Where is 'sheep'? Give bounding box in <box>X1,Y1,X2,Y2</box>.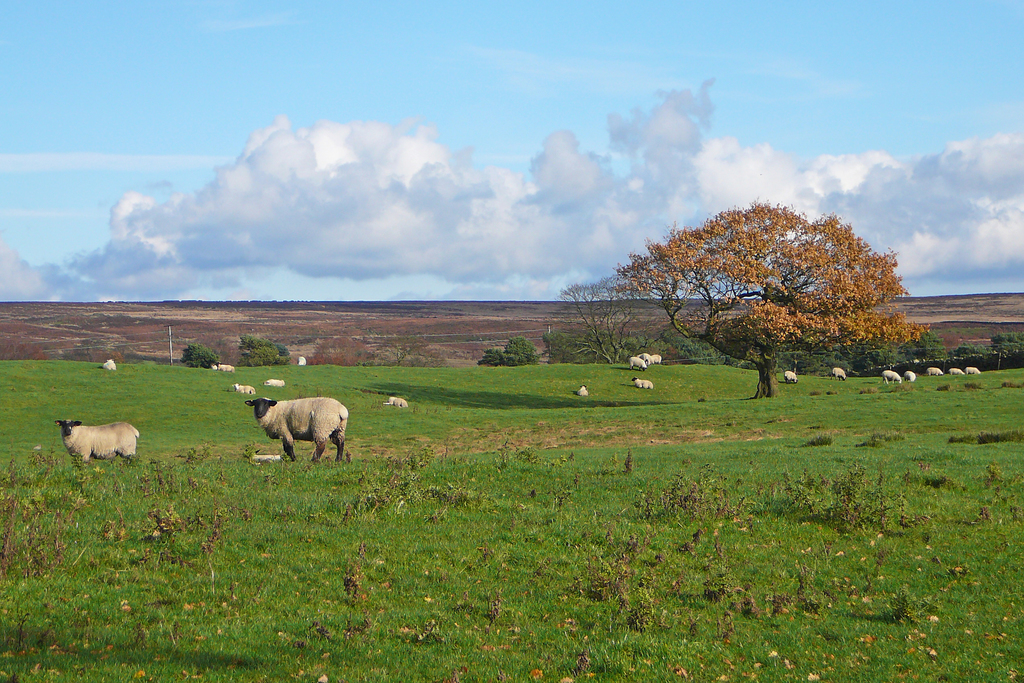
<box>833,368,846,383</box>.
